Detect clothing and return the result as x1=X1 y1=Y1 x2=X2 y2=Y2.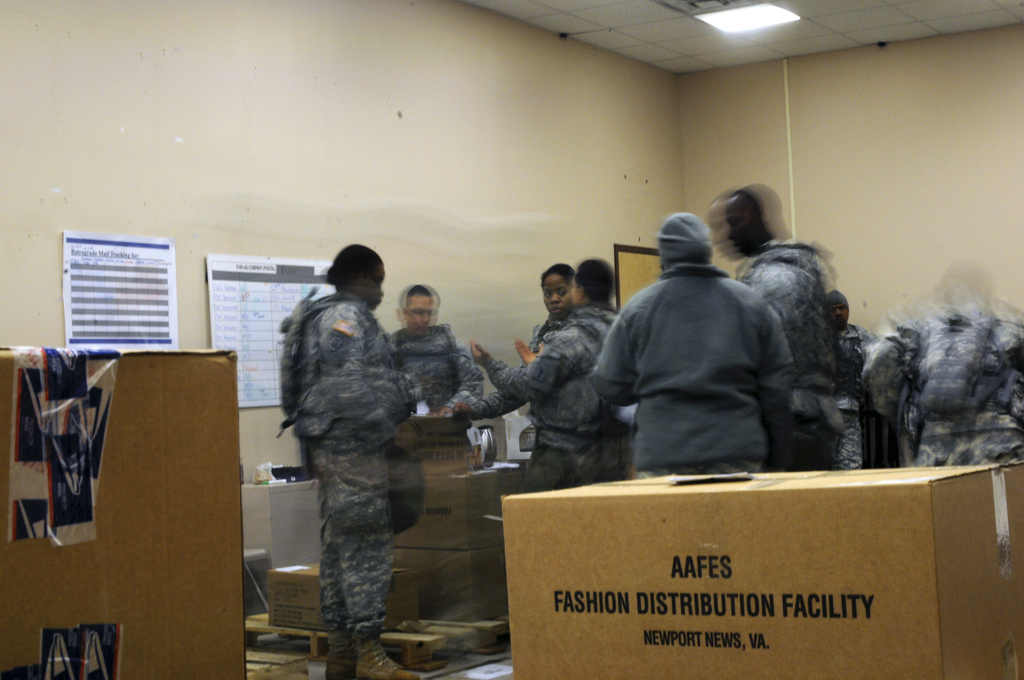
x1=279 y1=289 x2=408 y2=644.
